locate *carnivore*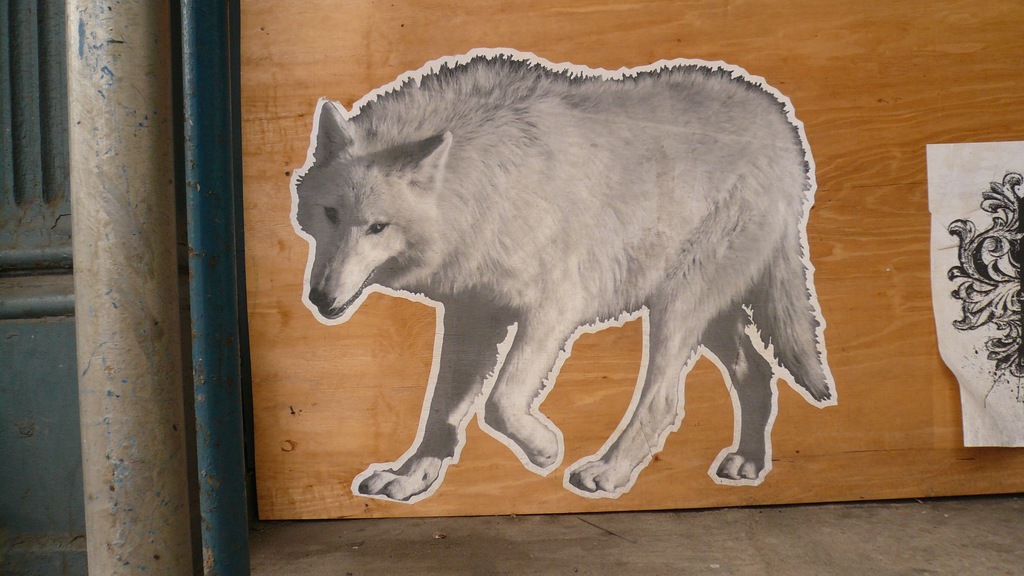
left=287, top=48, right=842, bottom=507
